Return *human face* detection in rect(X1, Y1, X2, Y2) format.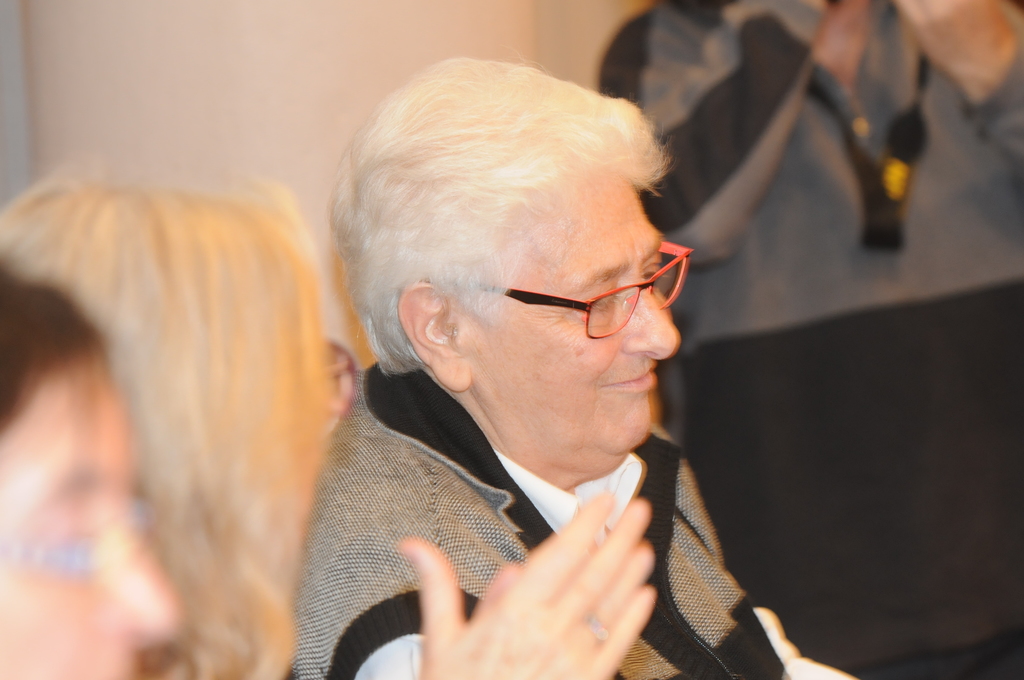
rect(466, 188, 684, 456).
